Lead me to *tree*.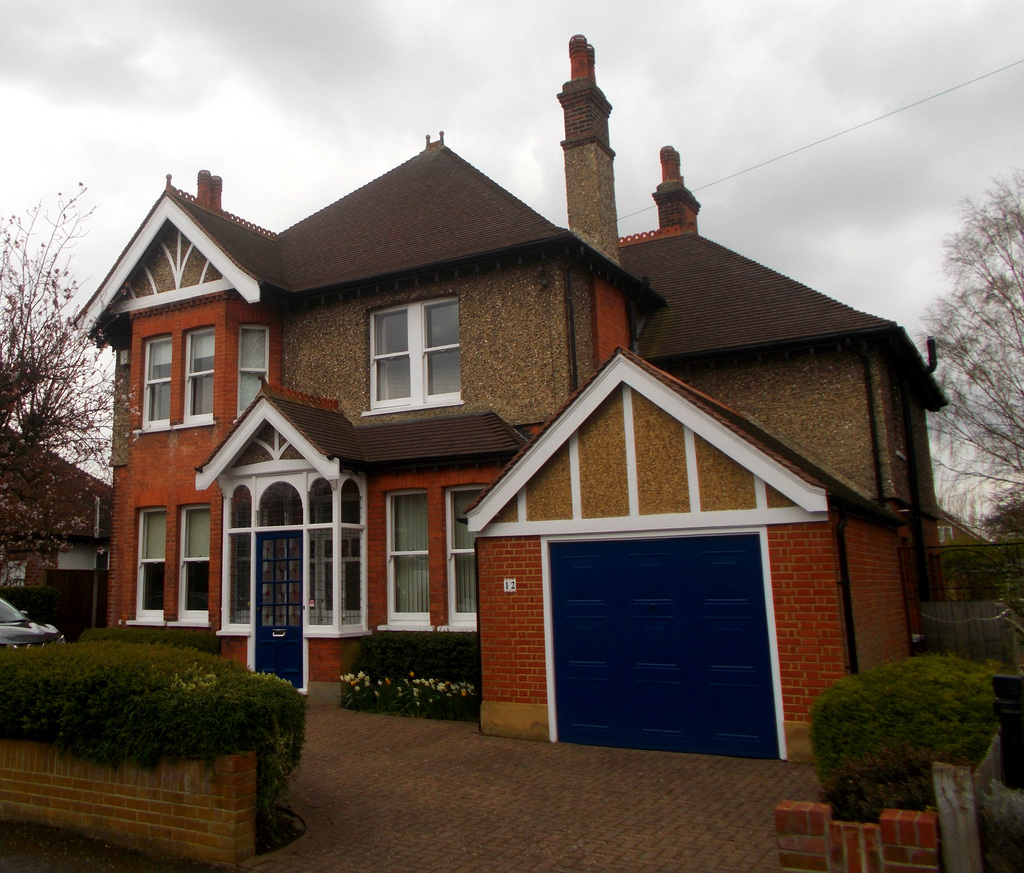
Lead to 908/159/1023/541.
